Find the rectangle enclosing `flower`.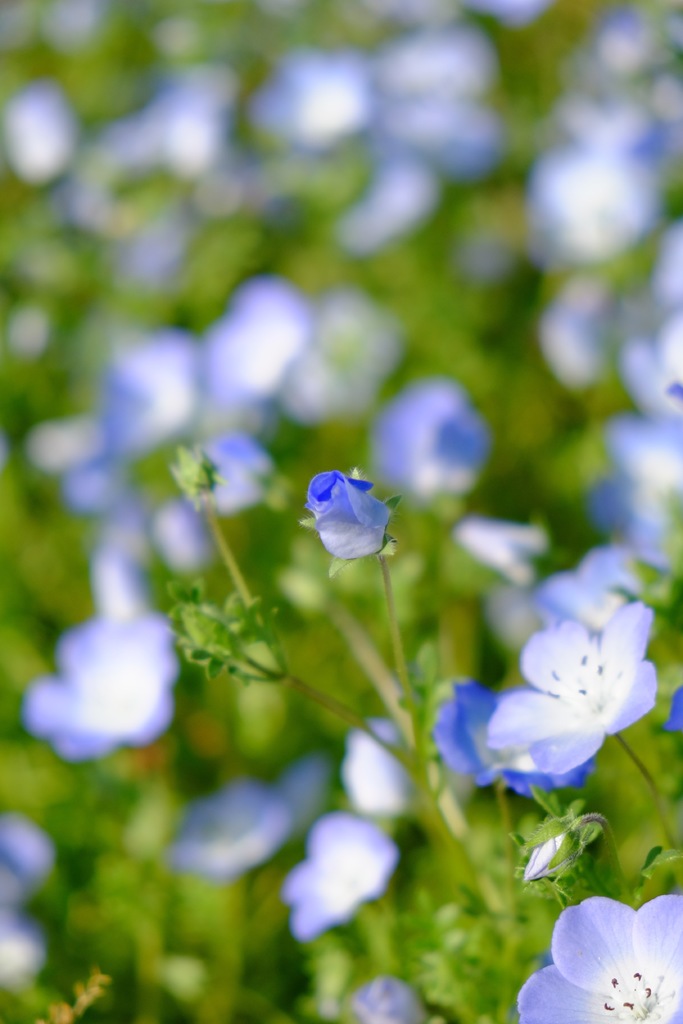
(0,813,54,904).
